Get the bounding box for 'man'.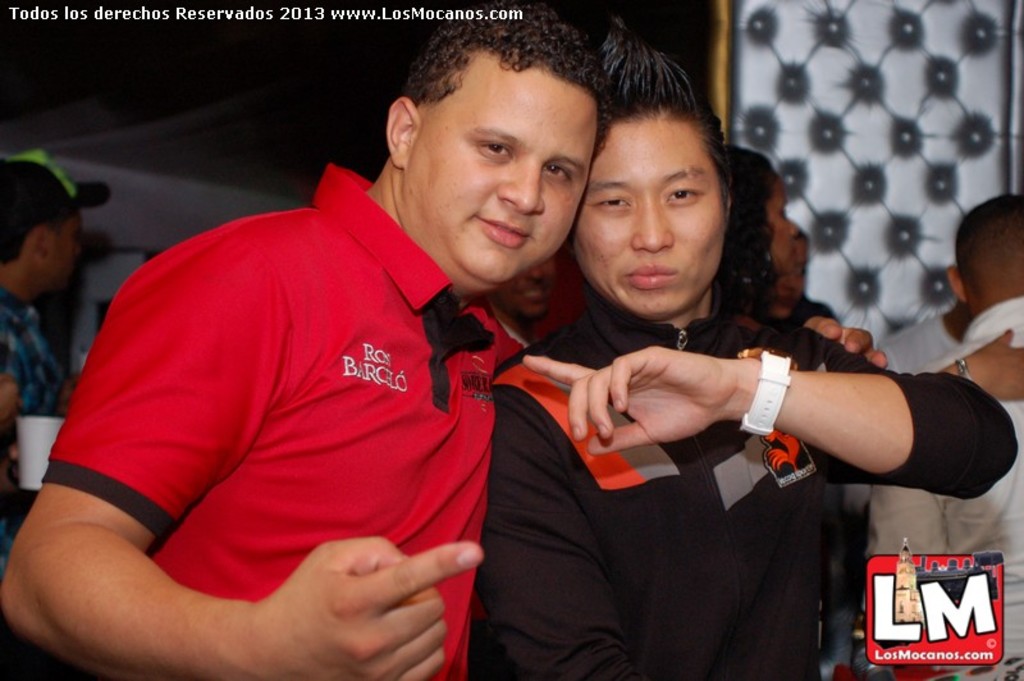
[left=847, top=303, right=973, bottom=541].
